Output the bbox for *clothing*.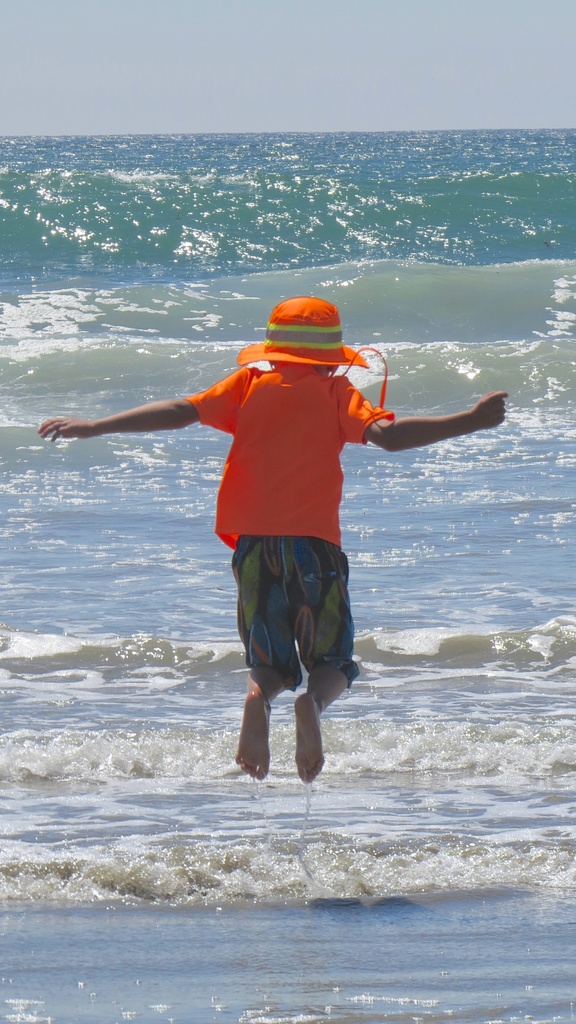
[x1=182, y1=363, x2=392, y2=683].
